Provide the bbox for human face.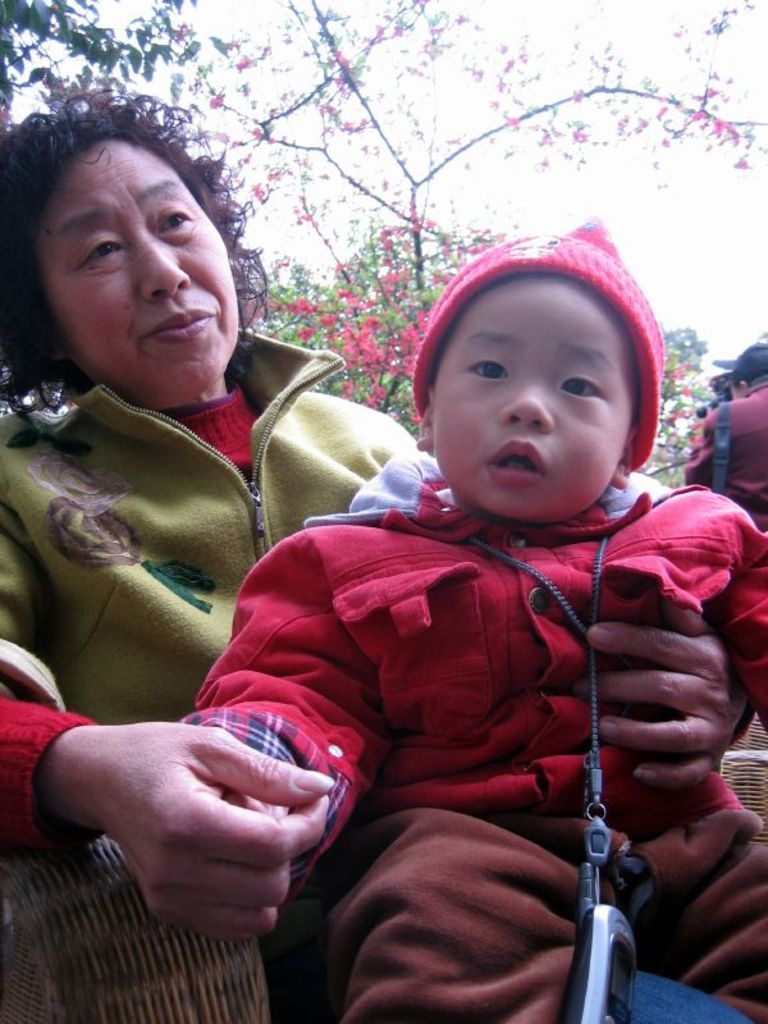
[left=31, top=132, right=247, bottom=393].
